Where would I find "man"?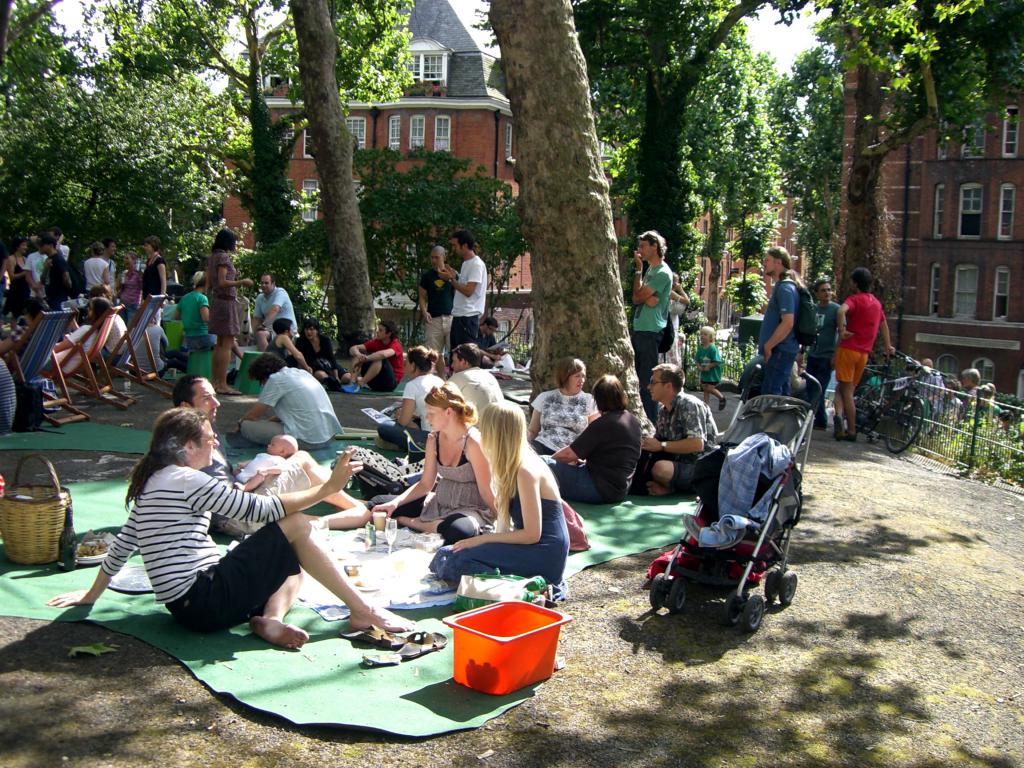
At [45, 405, 416, 650].
